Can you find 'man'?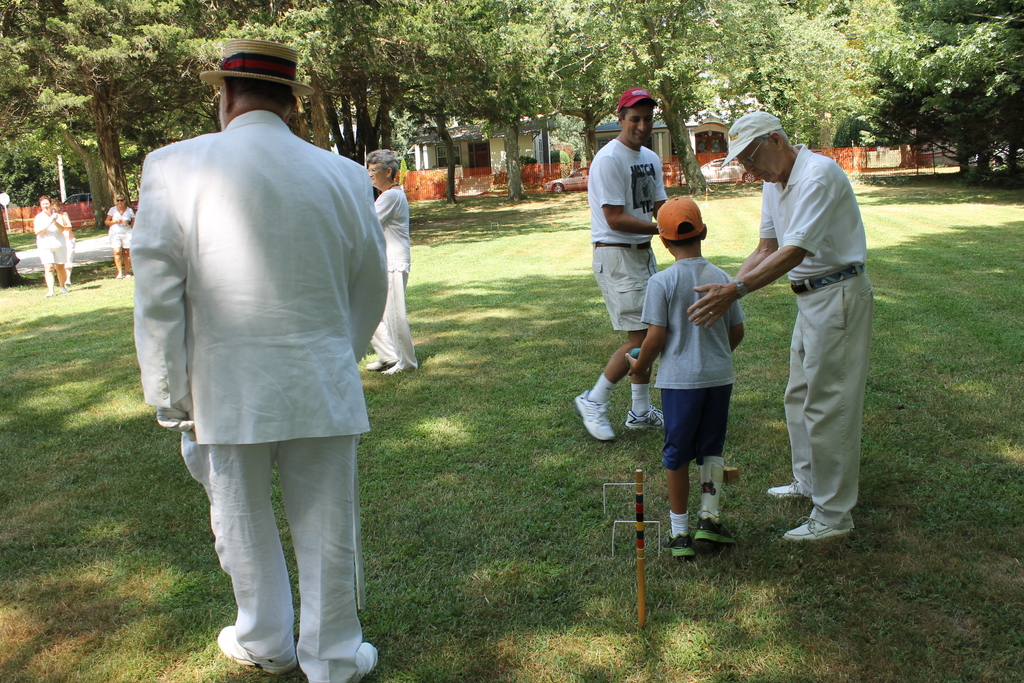
Yes, bounding box: box=[688, 108, 876, 548].
